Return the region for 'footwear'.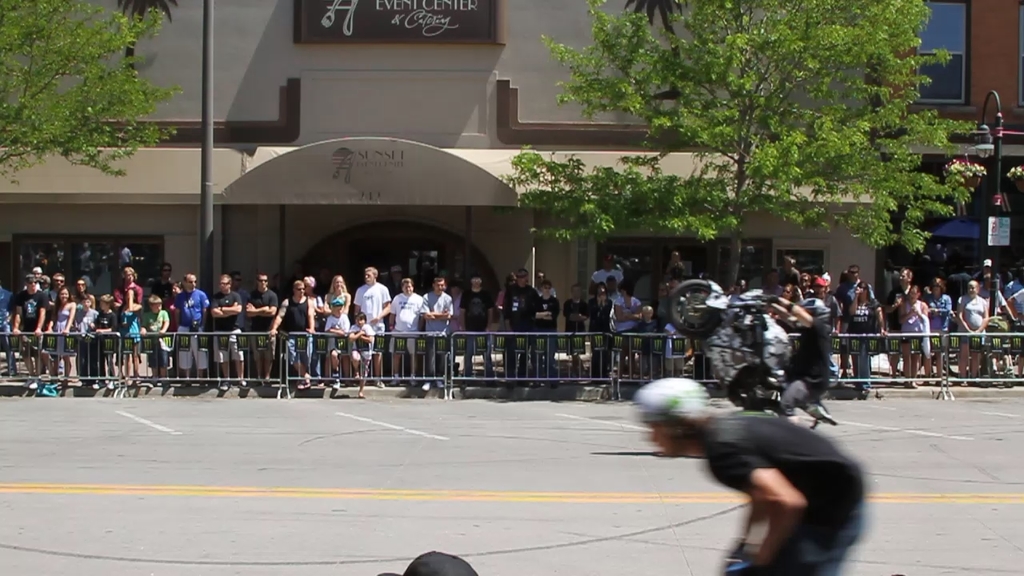
<bbox>131, 378, 141, 386</bbox>.
